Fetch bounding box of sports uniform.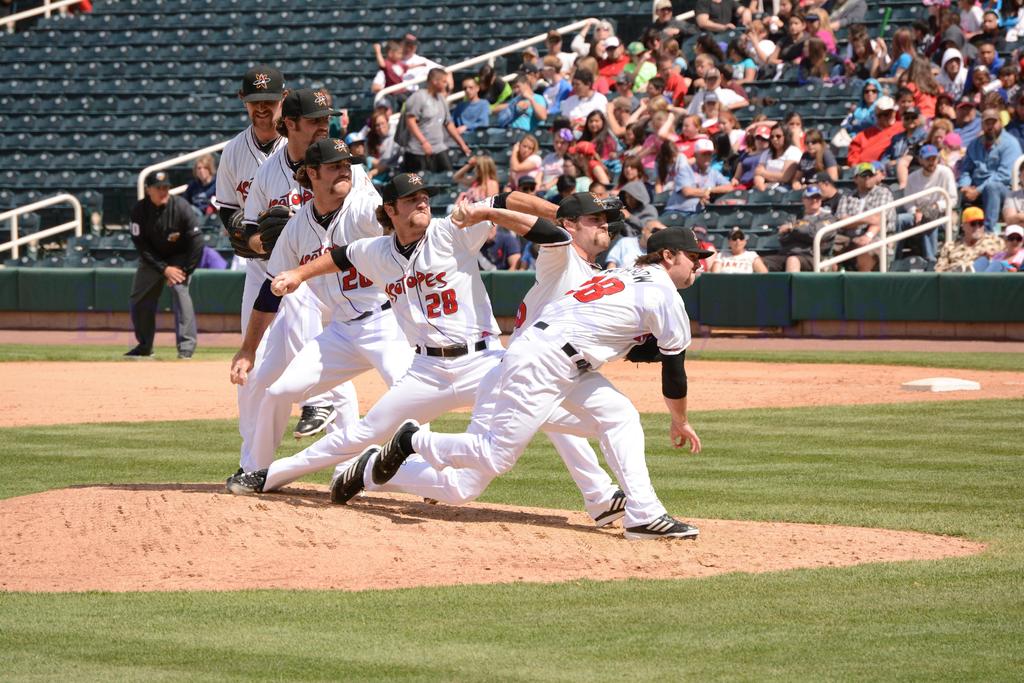
Bbox: {"x1": 604, "y1": 42, "x2": 629, "y2": 93}.
